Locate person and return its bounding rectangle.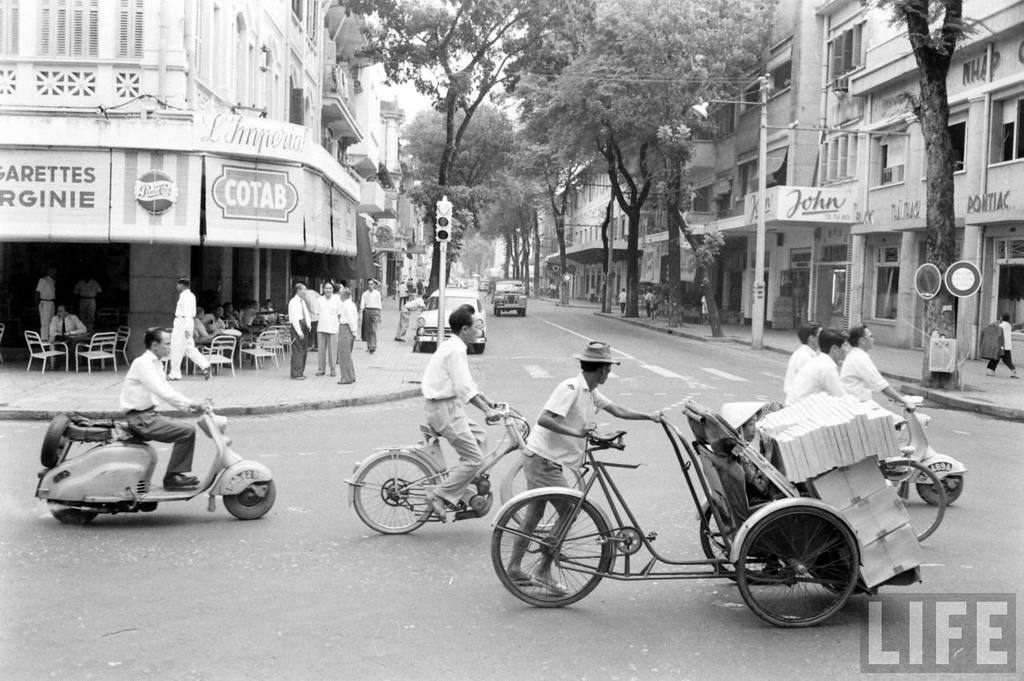
[34,268,55,344].
